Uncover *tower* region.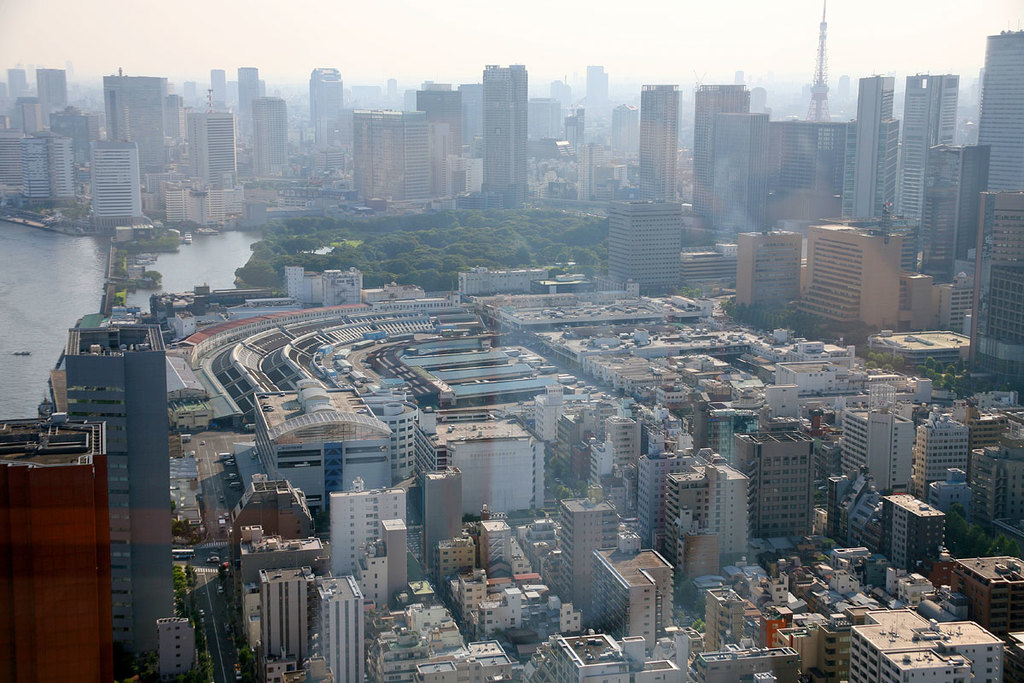
Uncovered: bbox=(905, 73, 960, 232).
